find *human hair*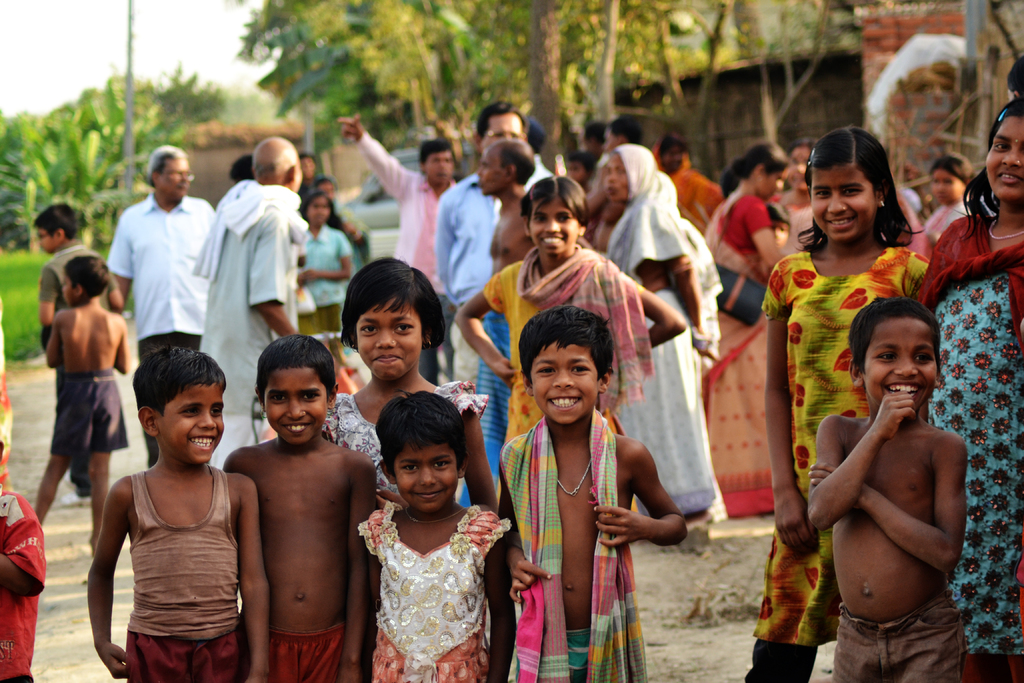
{"left": 762, "top": 201, "right": 790, "bottom": 233}
